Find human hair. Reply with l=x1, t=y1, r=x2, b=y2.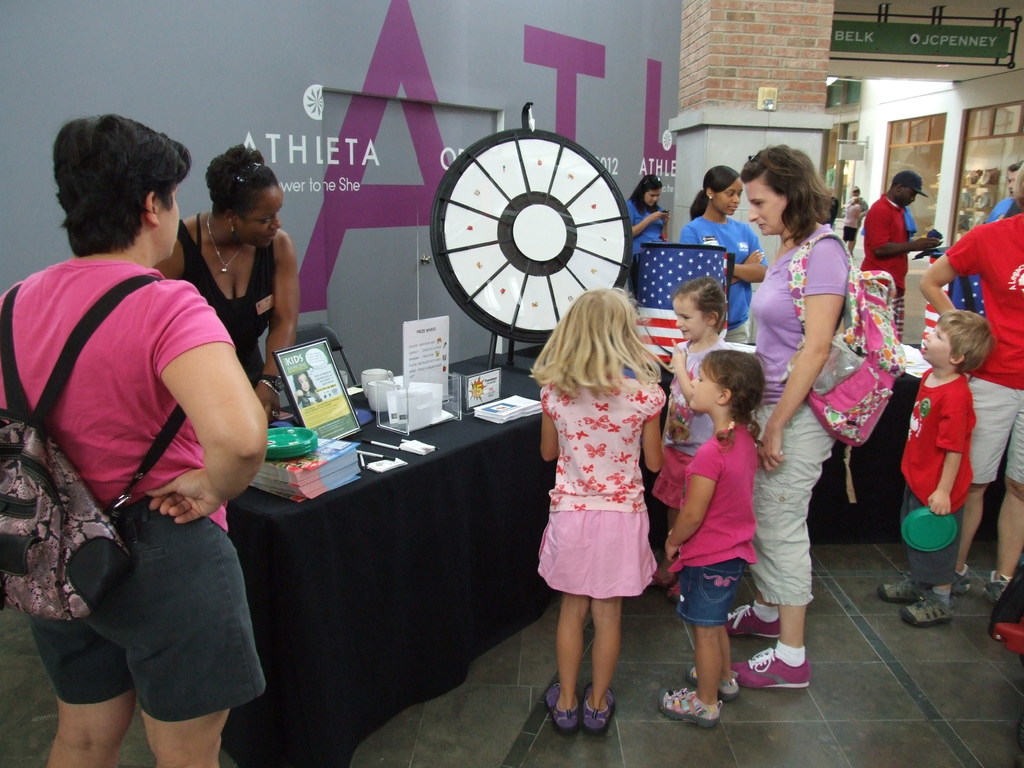
l=849, t=197, r=858, b=205.
